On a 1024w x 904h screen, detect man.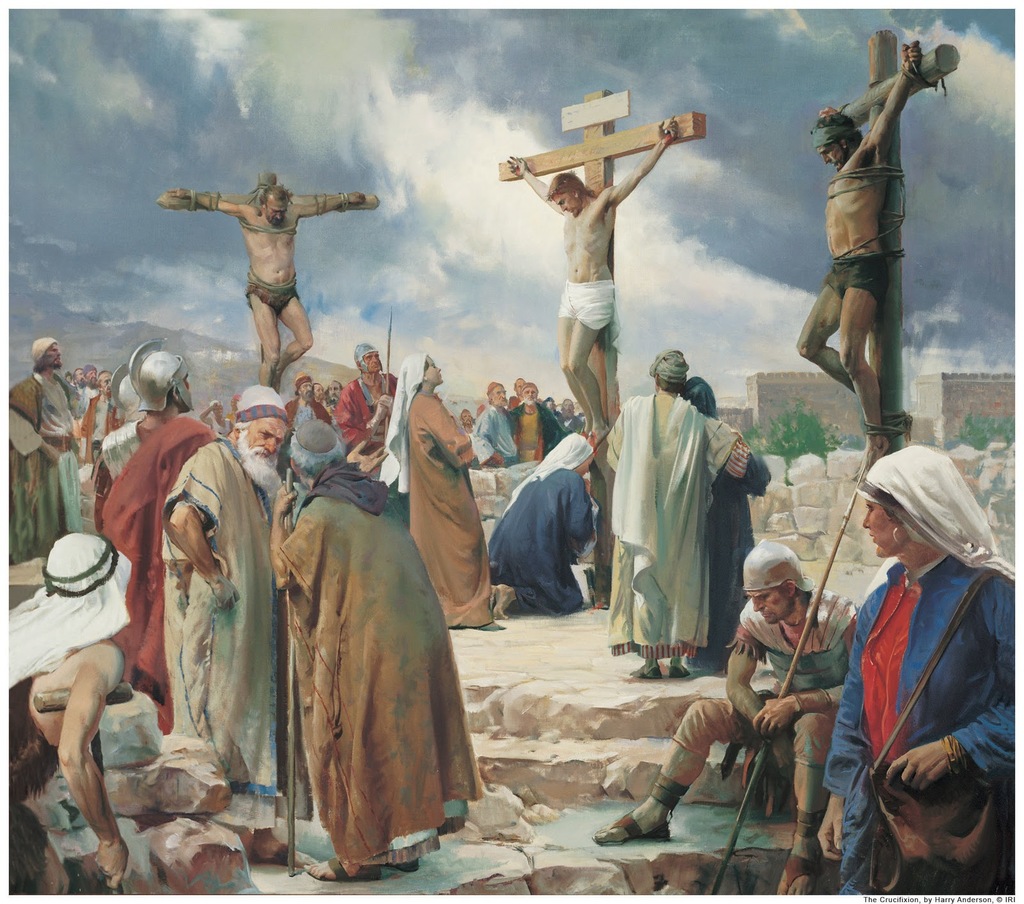
Rect(794, 38, 925, 478).
